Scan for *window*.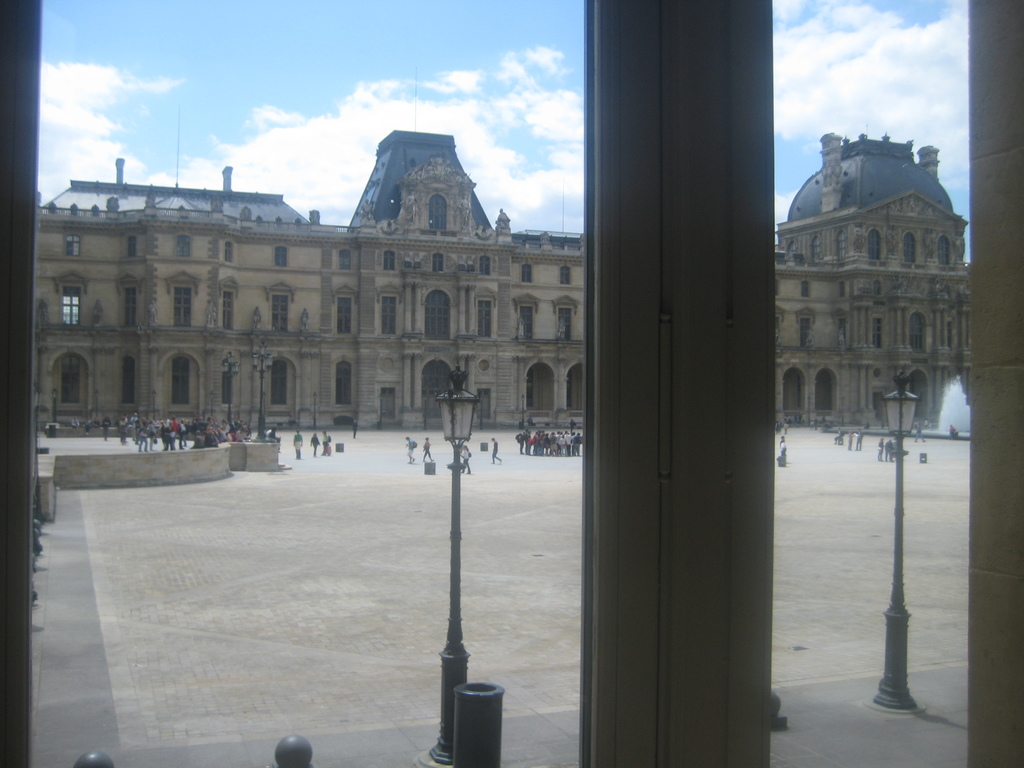
Scan result: x1=176, y1=236, x2=191, y2=259.
